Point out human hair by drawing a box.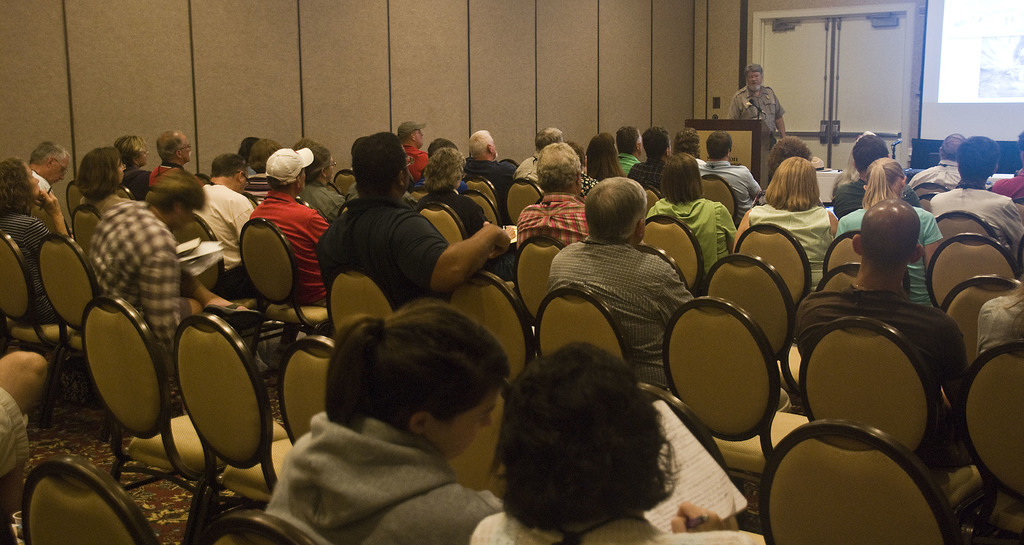
Rect(956, 134, 1001, 186).
